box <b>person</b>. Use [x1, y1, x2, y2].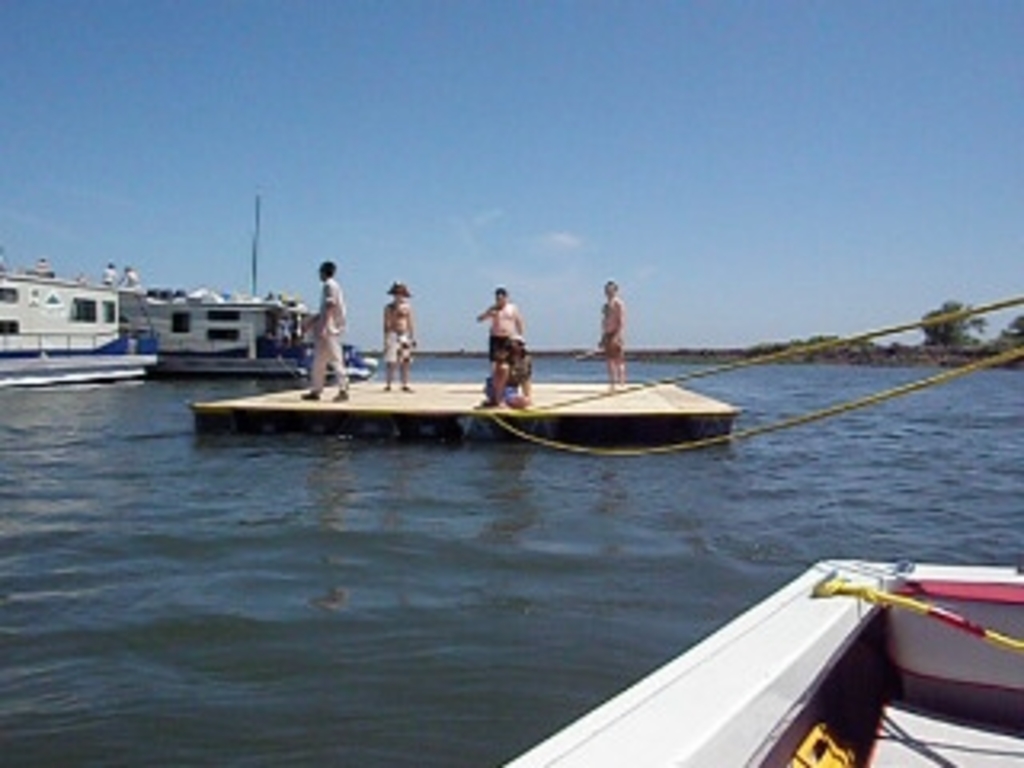
[294, 256, 352, 397].
